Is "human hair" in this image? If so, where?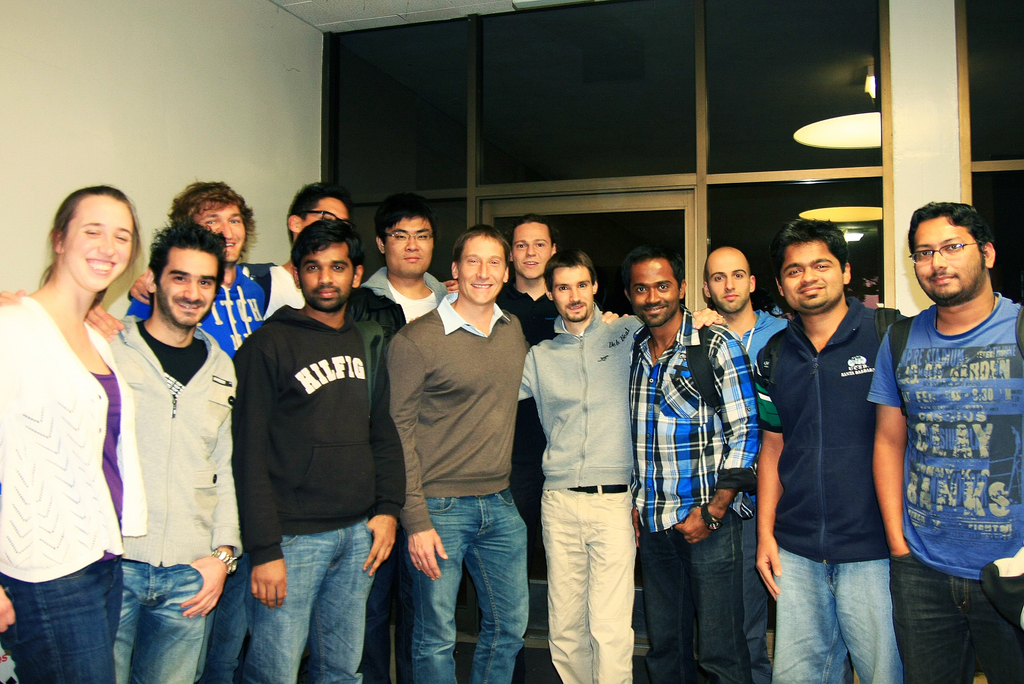
Yes, at box(451, 225, 512, 272).
